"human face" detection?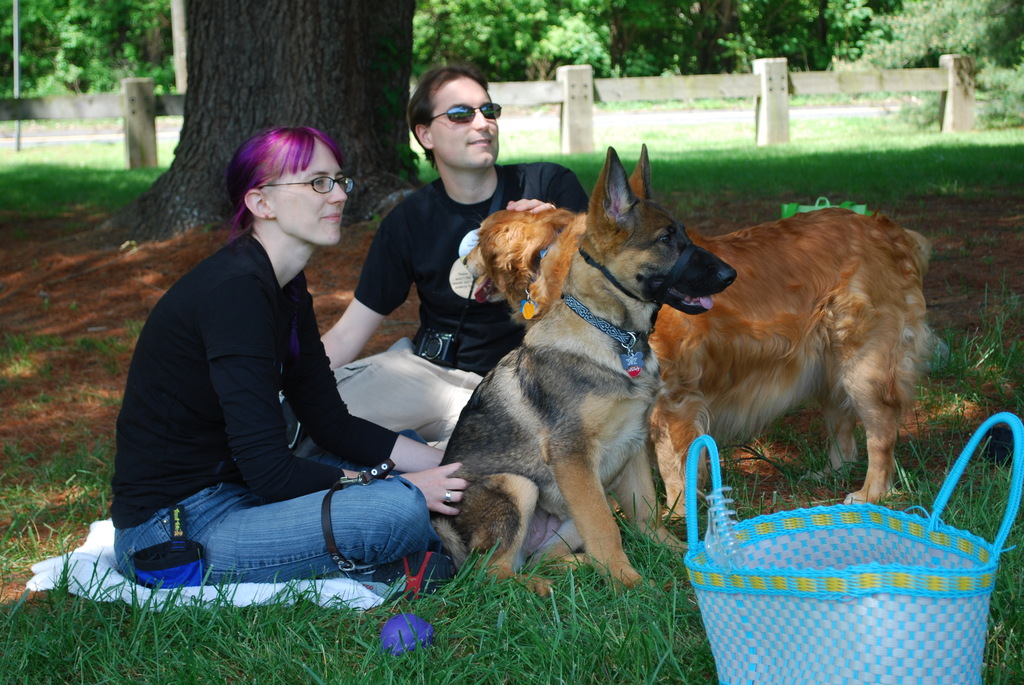
left=430, top=75, right=504, bottom=166
